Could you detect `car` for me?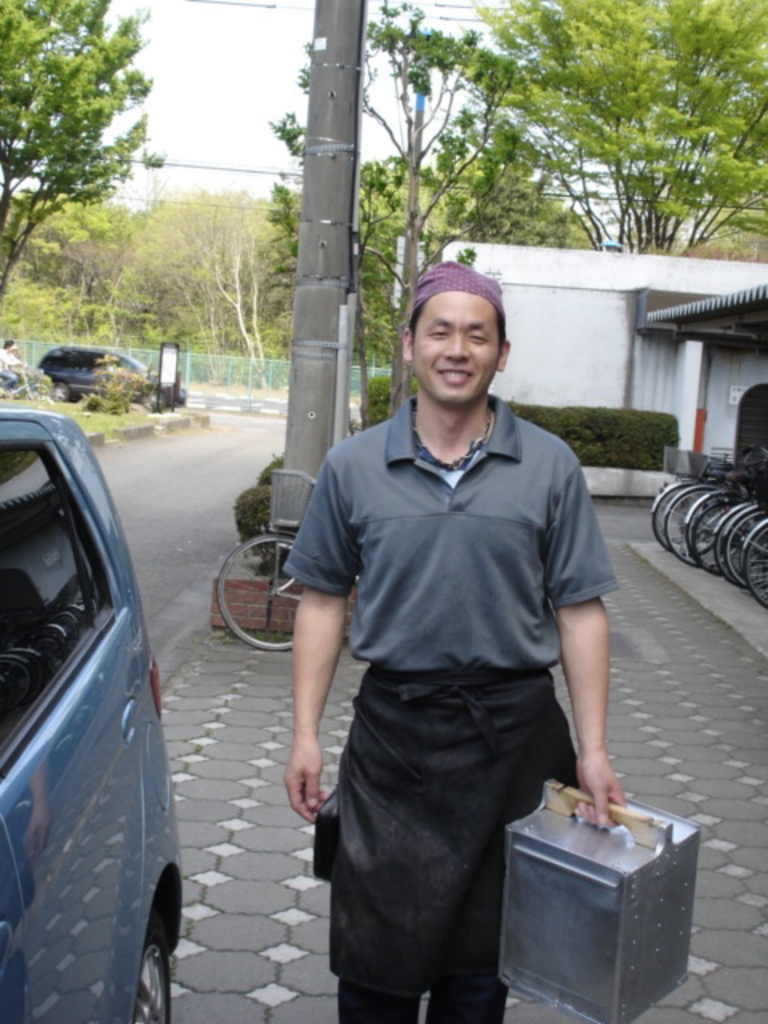
Detection result: region(0, 406, 192, 1022).
